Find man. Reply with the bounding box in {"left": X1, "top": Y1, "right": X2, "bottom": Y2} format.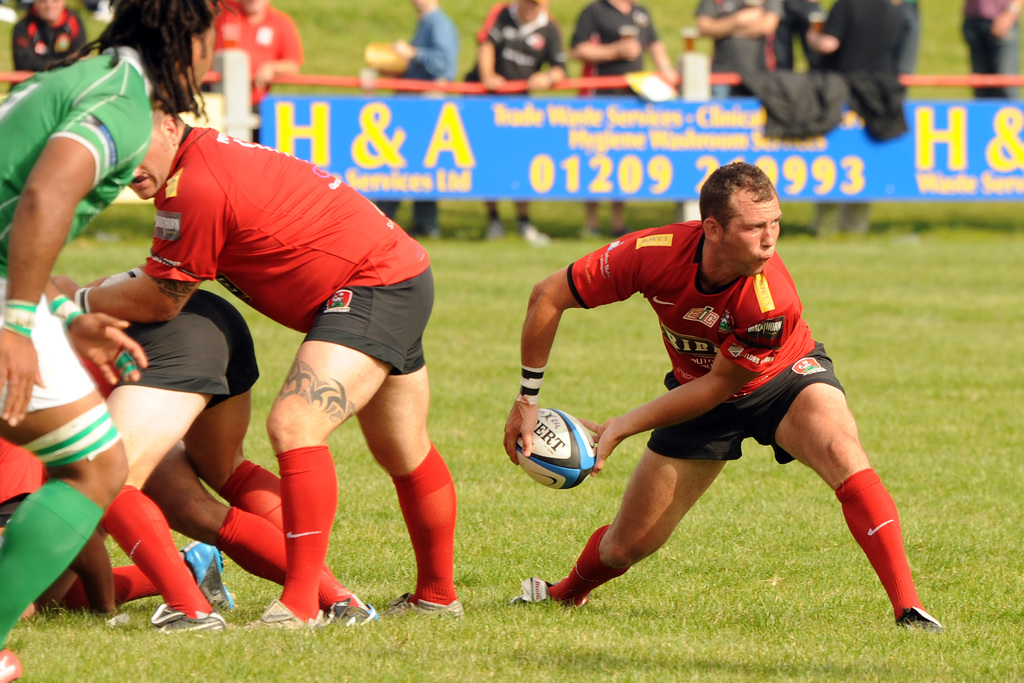
{"left": 690, "top": 0, "right": 786, "bottom": 98}.
